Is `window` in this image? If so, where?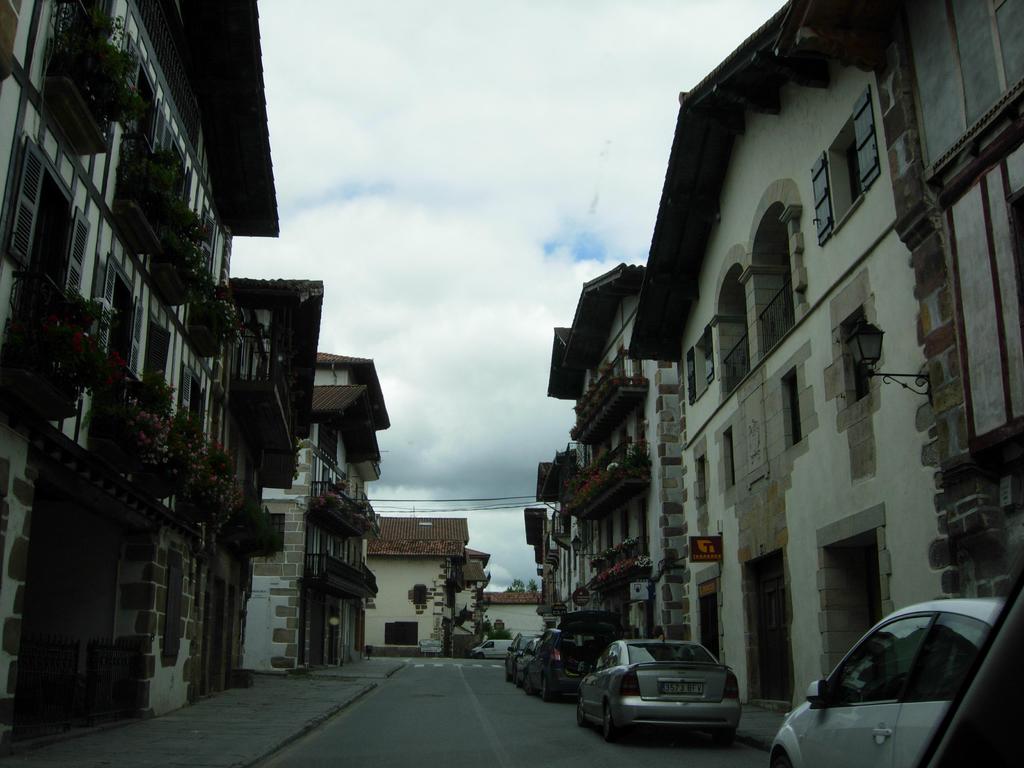
Yes, at bbox(212, 403, 223, 452).
